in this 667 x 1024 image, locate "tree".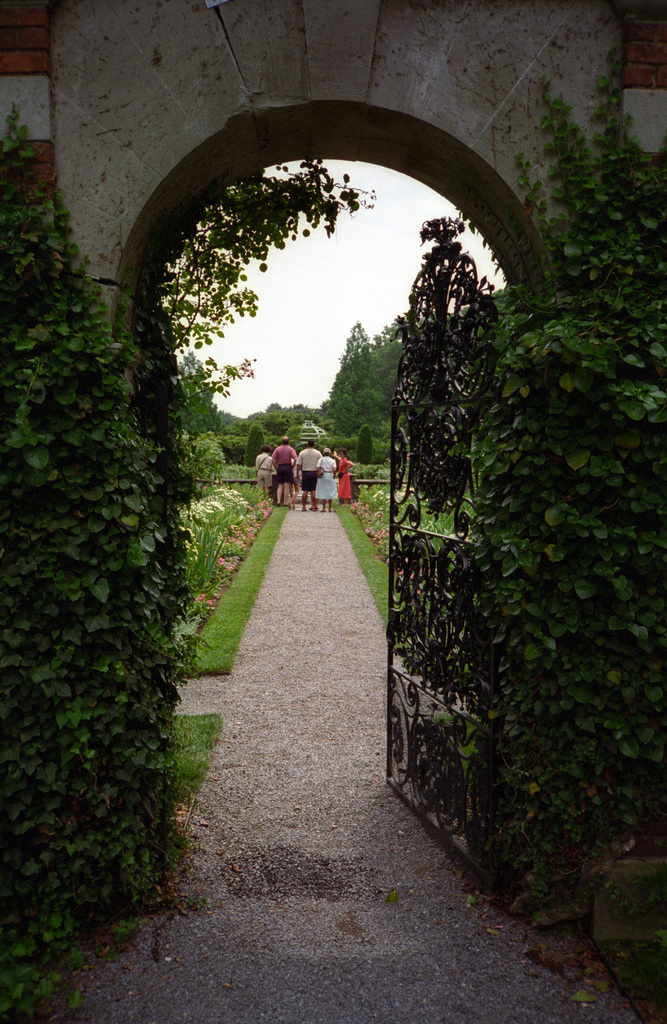
Bounding box: locate(189, 426, 229, 495).
